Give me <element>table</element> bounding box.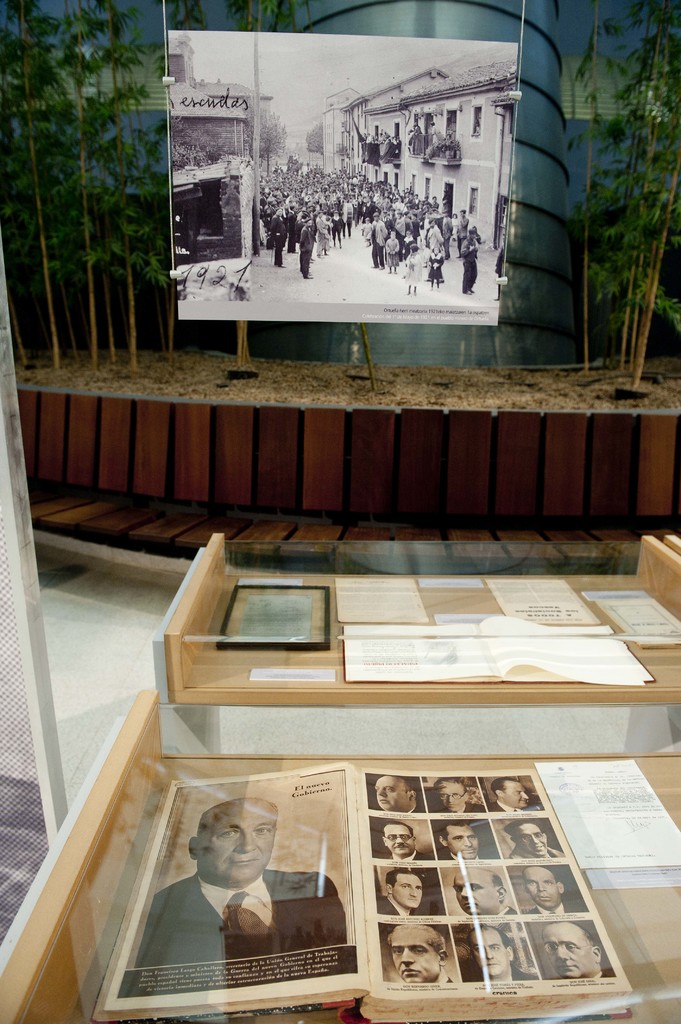
<bbox>150, 529, 680, 746</bbox>.
